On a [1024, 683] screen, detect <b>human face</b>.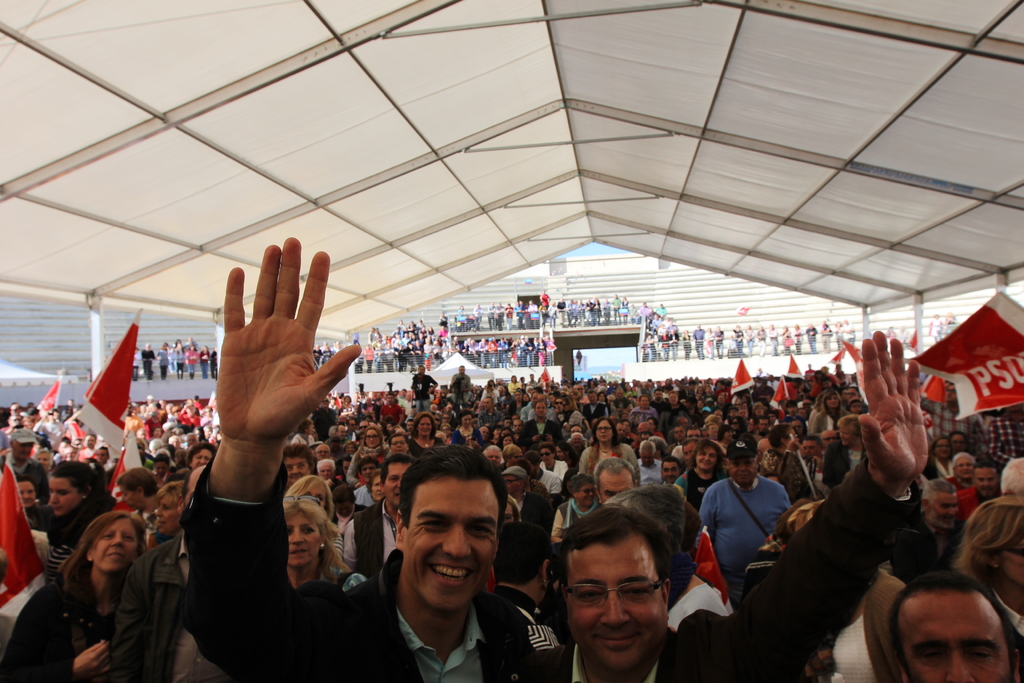
Rect(384, 463, 408, 504).
